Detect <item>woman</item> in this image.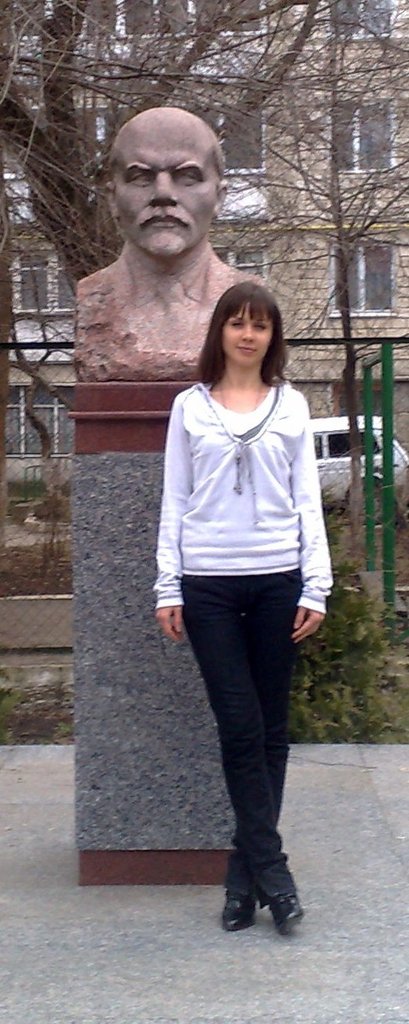
Detection: {"left": 138, "top": 249, "right": 339, "bottom": 933}.
